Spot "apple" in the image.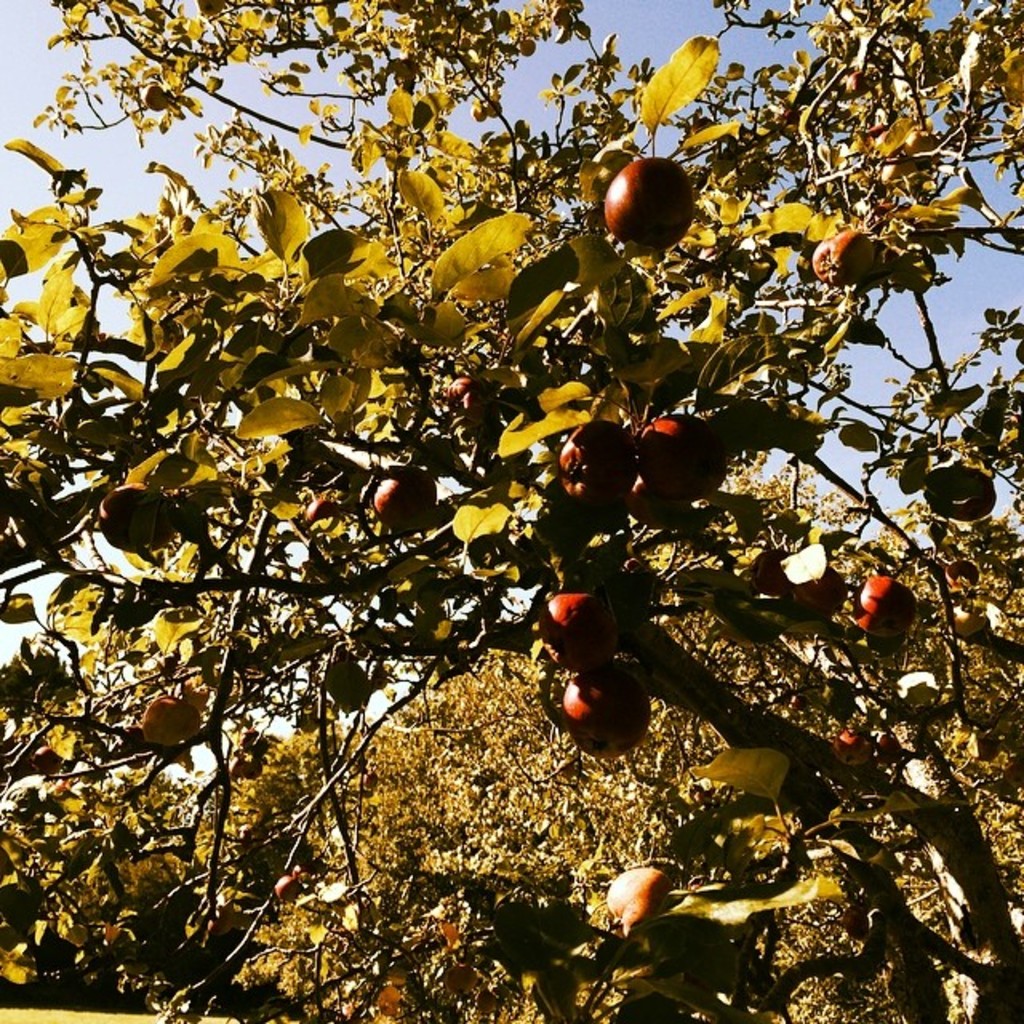
"apple" found at BBox(949, 597, 990, 637).
